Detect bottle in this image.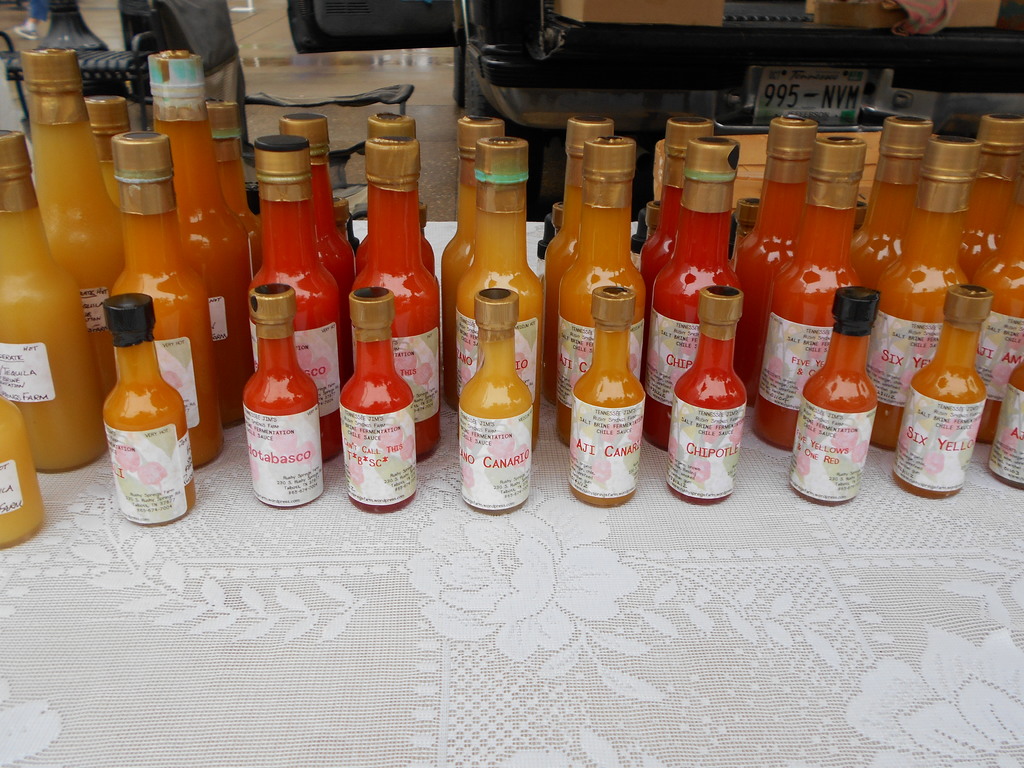
Detection: left=789, top=277, right=879, bottom=513.
